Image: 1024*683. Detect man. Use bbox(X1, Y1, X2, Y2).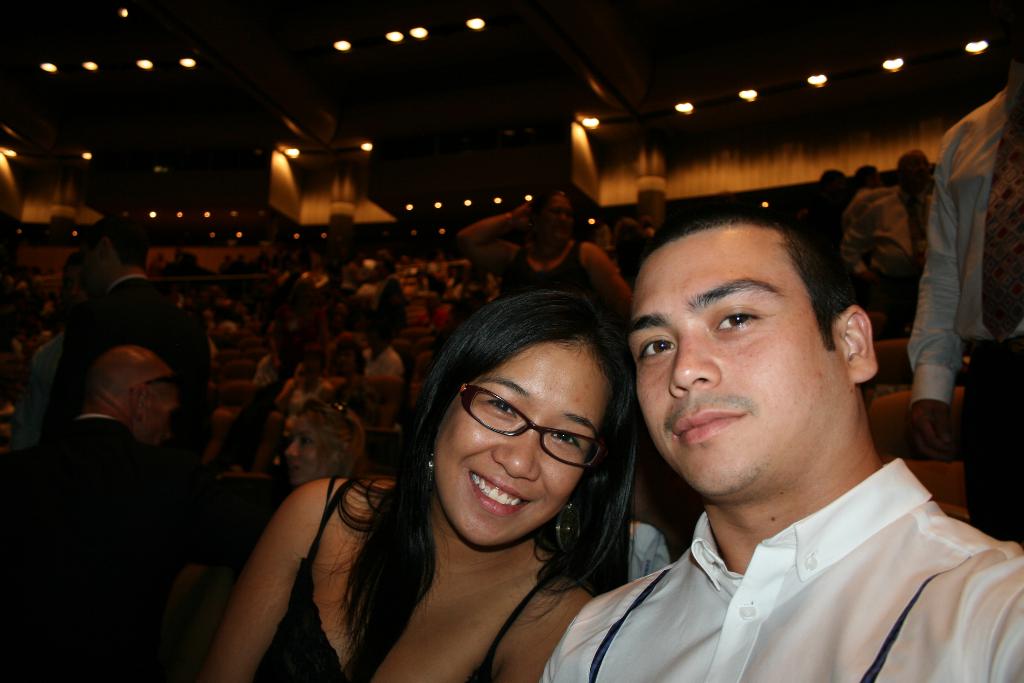
bbox(42, 212, 214, 461).
